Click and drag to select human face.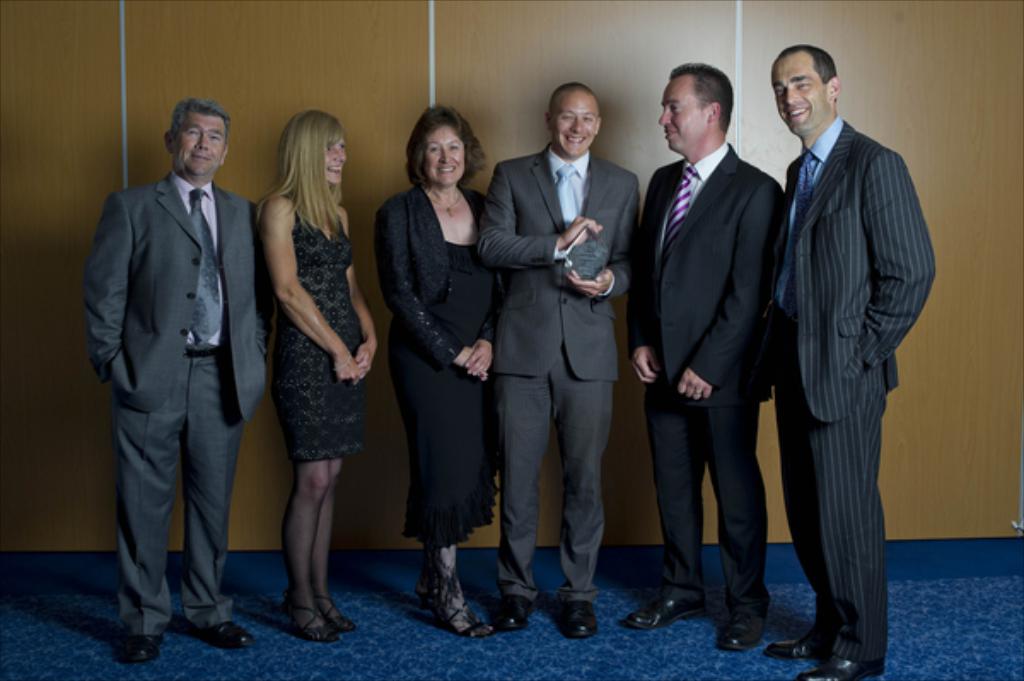
Selection: 166:114:229:178.
